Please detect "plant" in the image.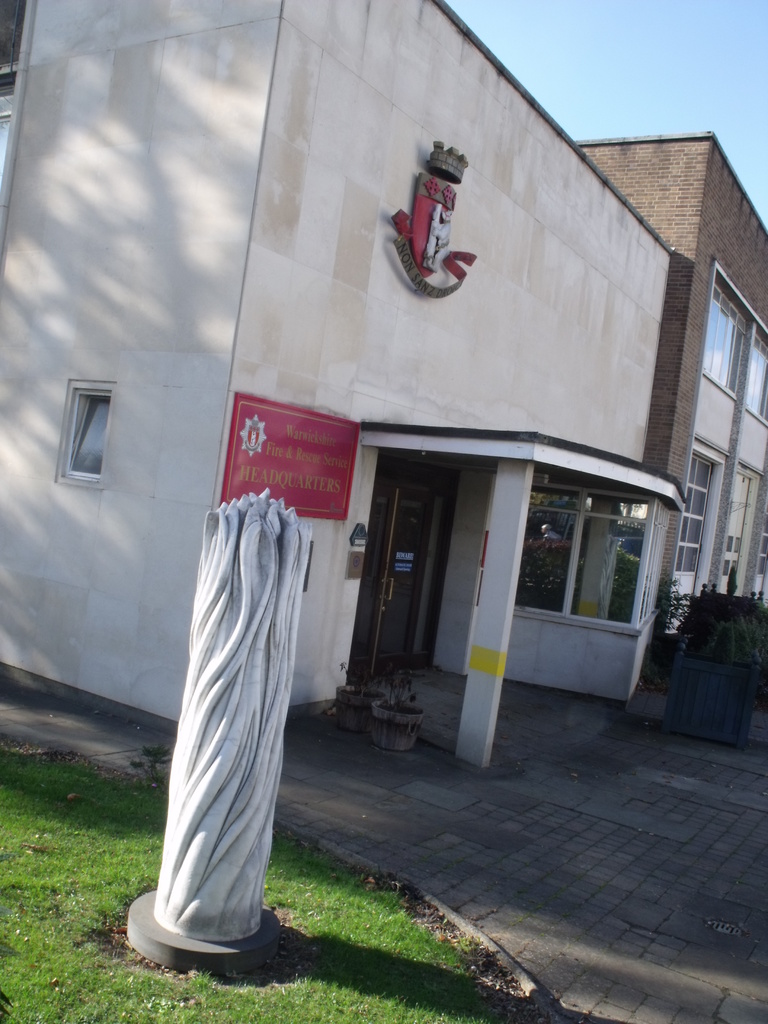
596:538:646:618.
